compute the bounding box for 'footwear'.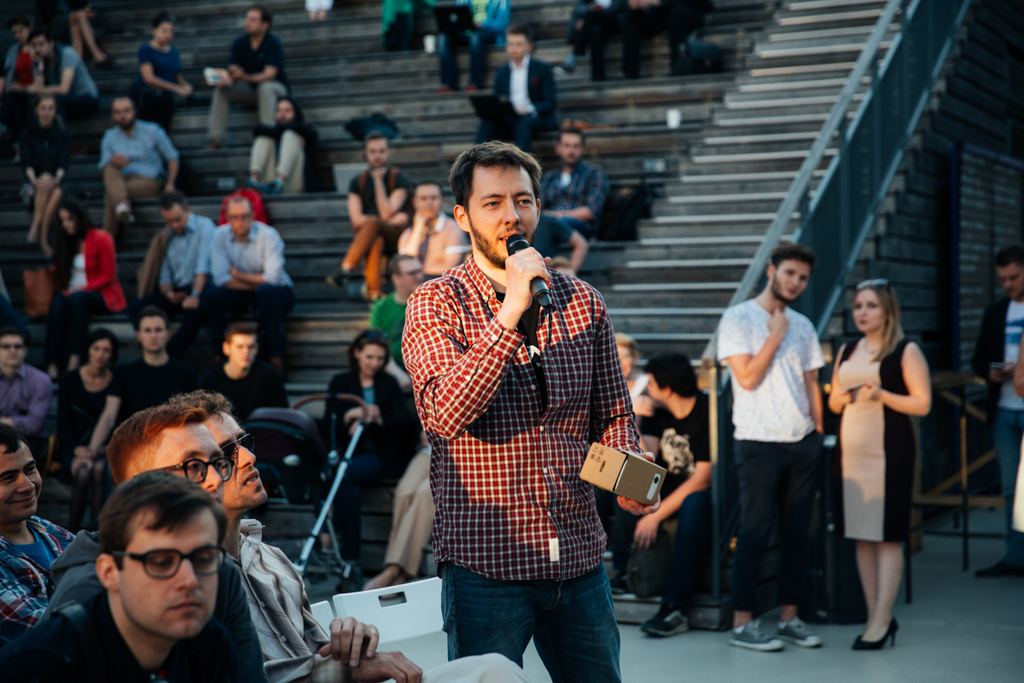
x1=852 y1=619 x2=905 y2=651.
